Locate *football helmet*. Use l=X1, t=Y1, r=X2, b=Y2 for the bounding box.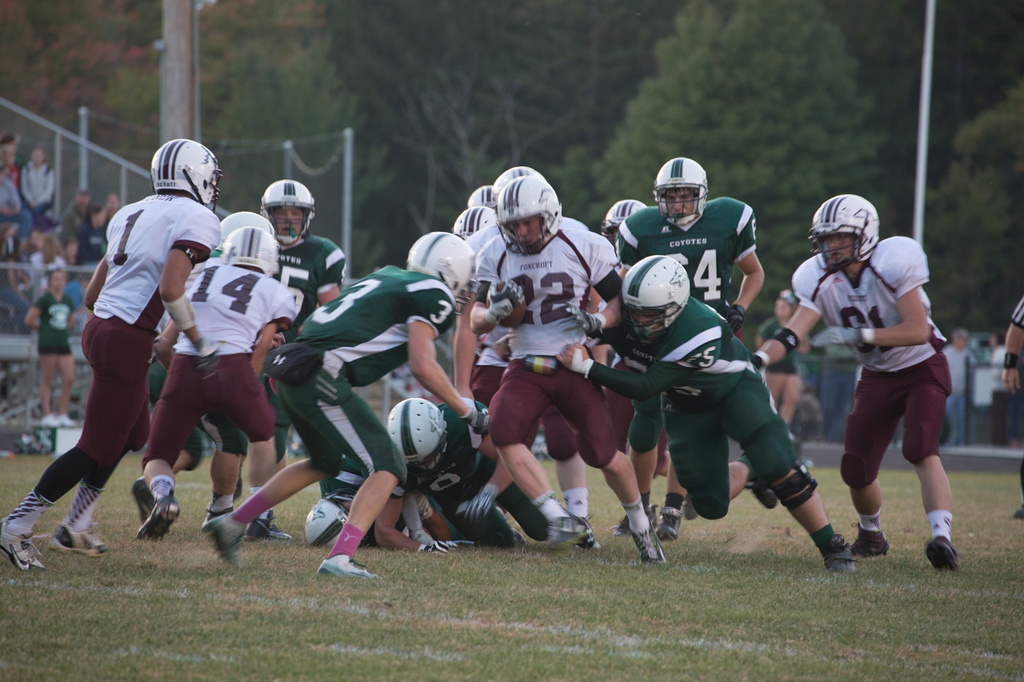
l=225, t=231, r=281, b=277.
